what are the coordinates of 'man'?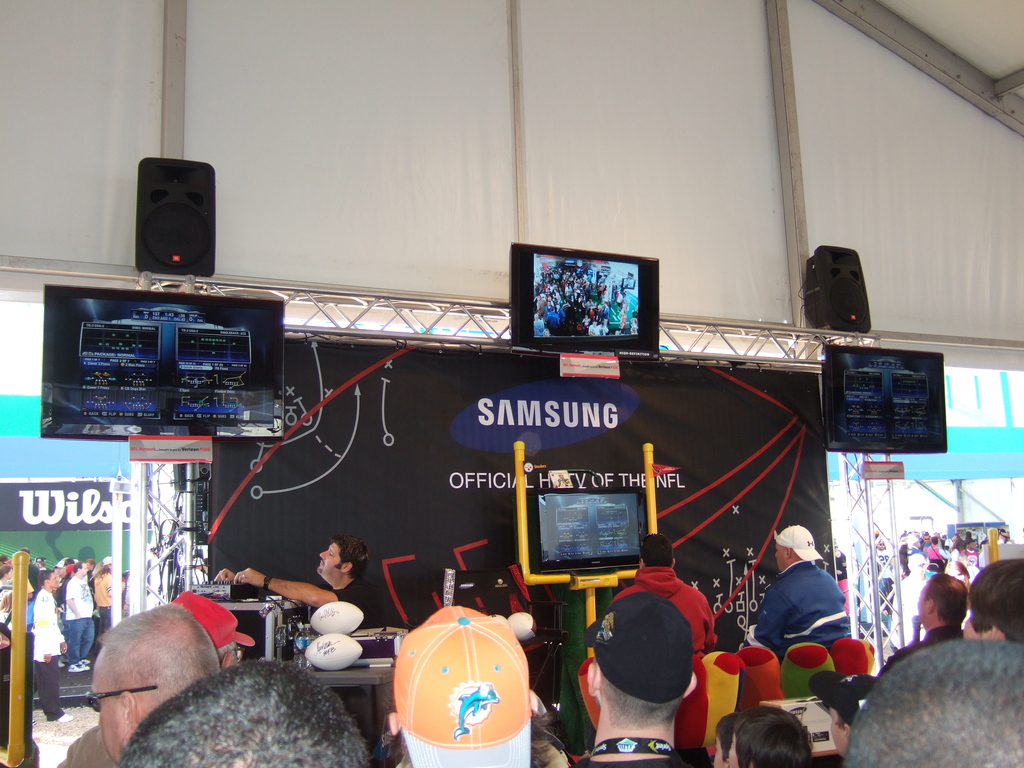
bbox=[966, 556, 1023, 646].
